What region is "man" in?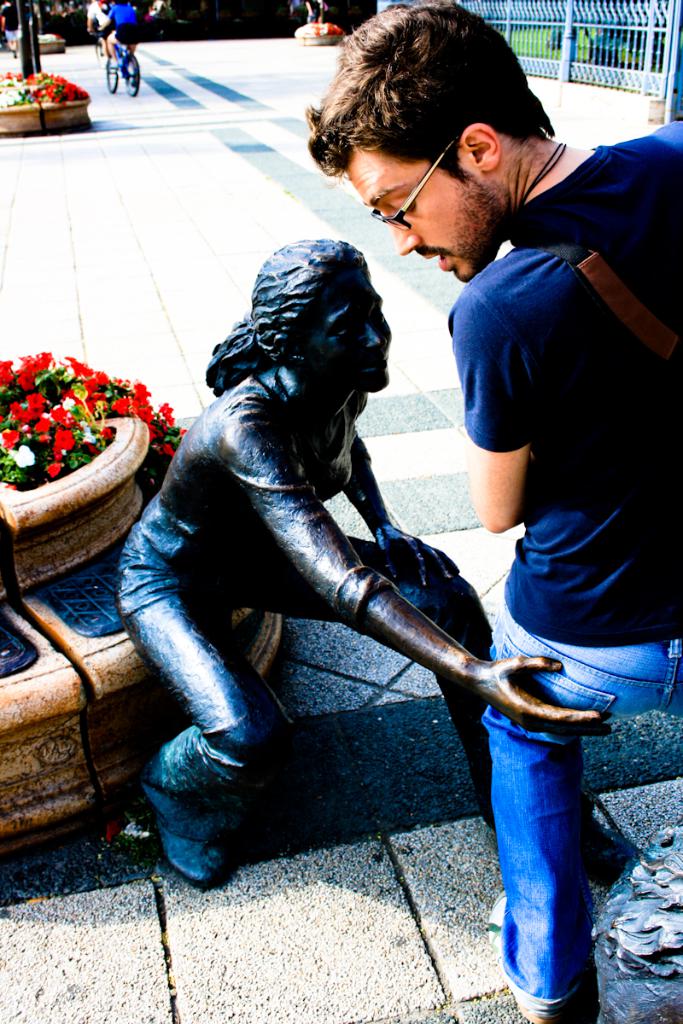
l=312, t=0, r=682, b=1023.
